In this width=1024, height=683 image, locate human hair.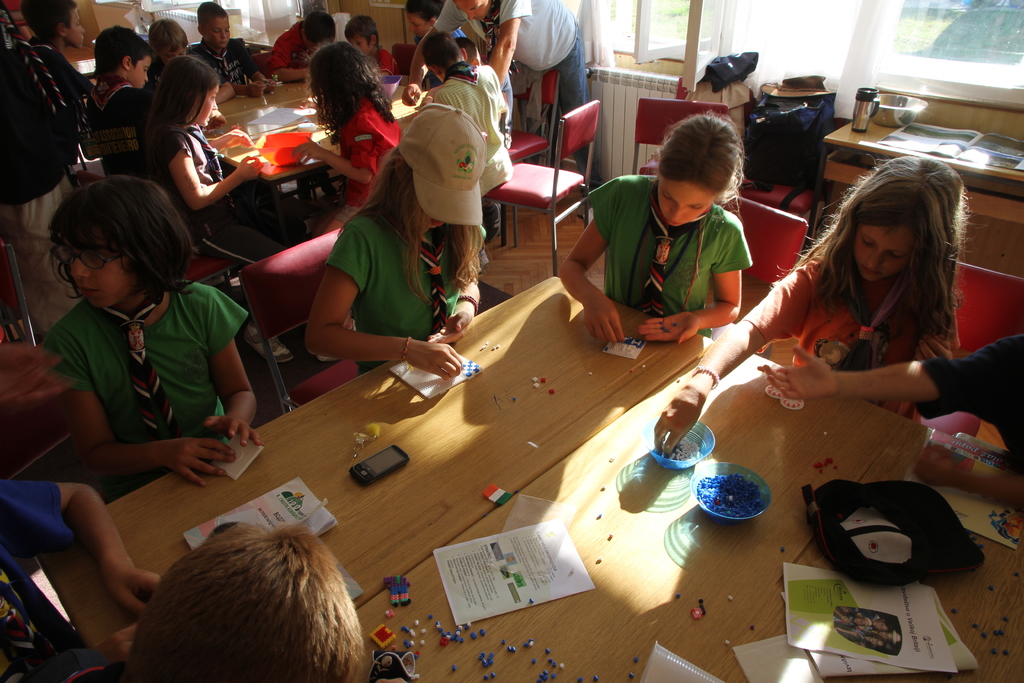
Bounding box: left=57, top=185, right=195, bottom=298.
